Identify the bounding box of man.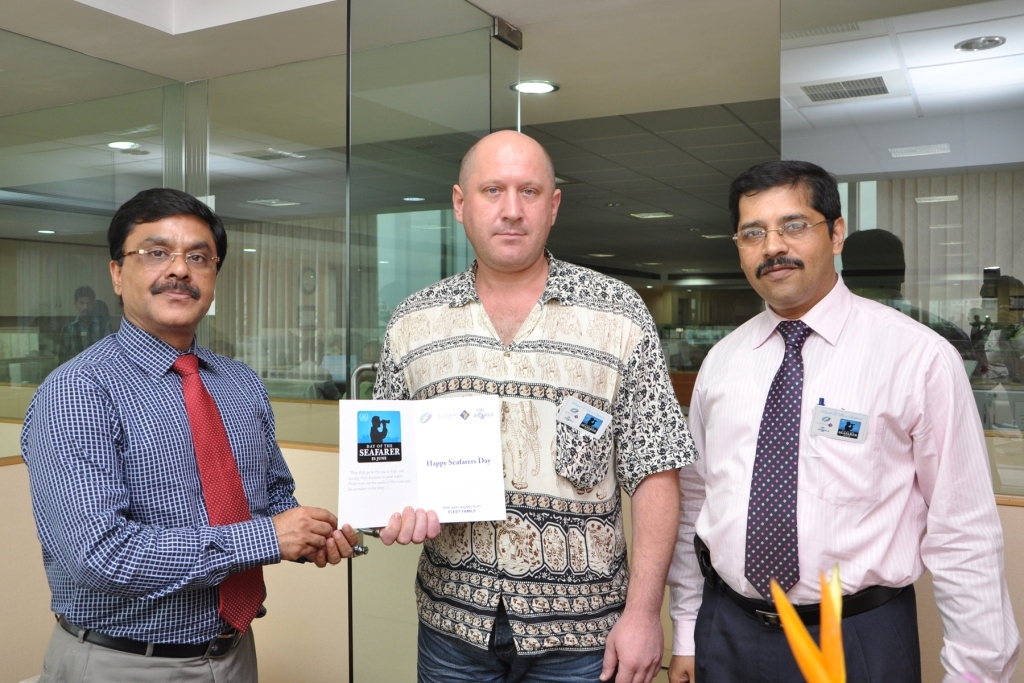
{"x1": 667, "y1": 115, "x2": 997, "y2": 682}.
